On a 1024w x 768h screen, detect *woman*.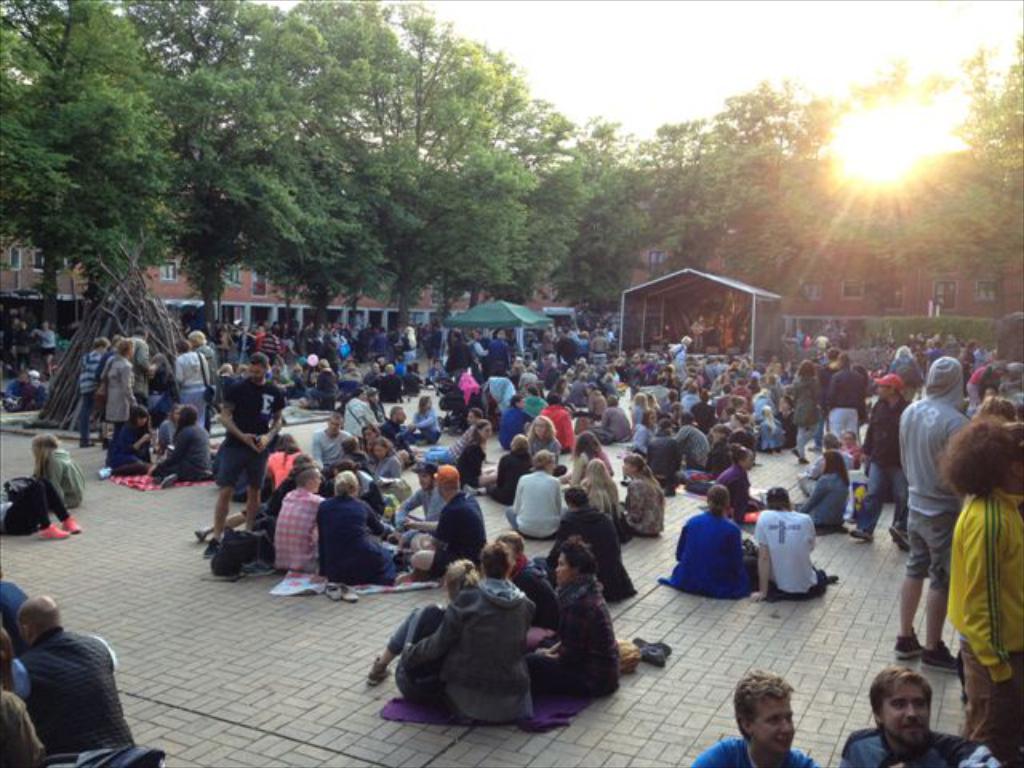
(left=314, top=469, right=402, bottom=579).
